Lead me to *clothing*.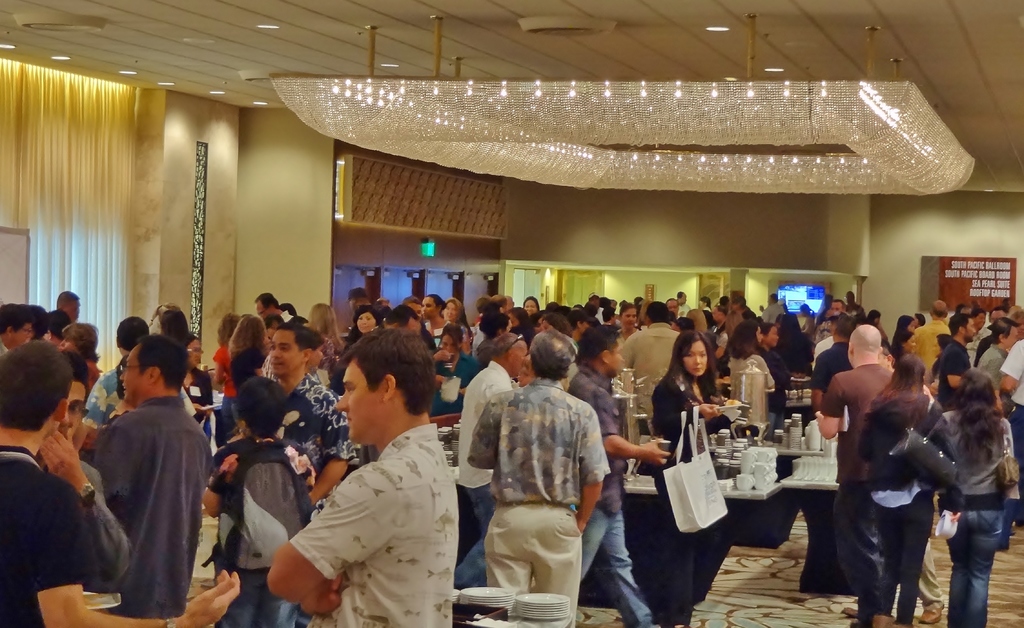
Lead to 914:322:952:398.
